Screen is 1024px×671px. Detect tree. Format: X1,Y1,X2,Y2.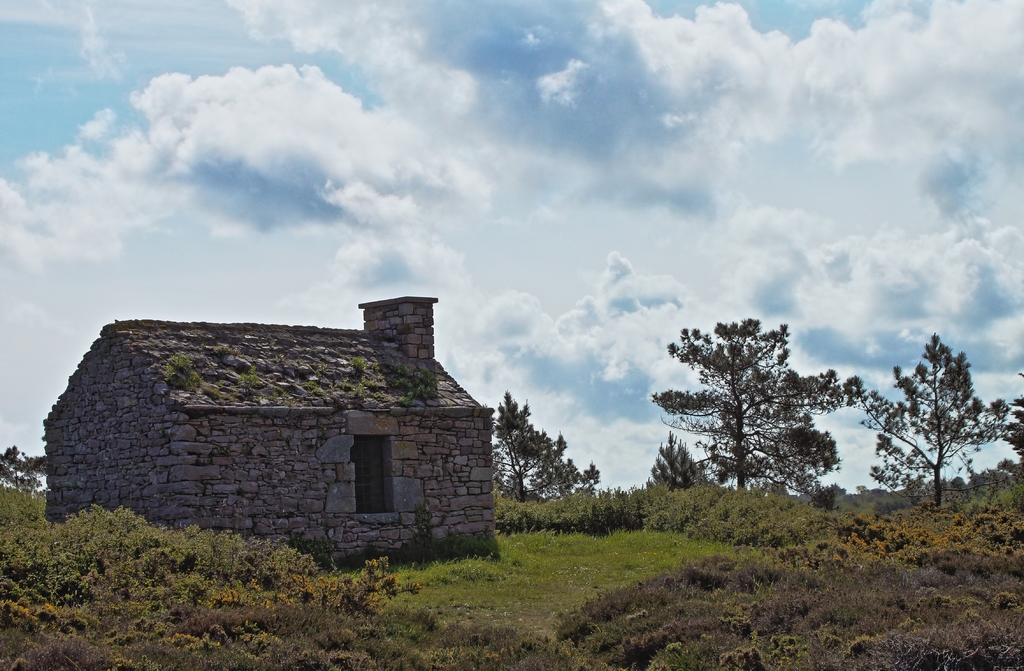
993,393,1023,477.
